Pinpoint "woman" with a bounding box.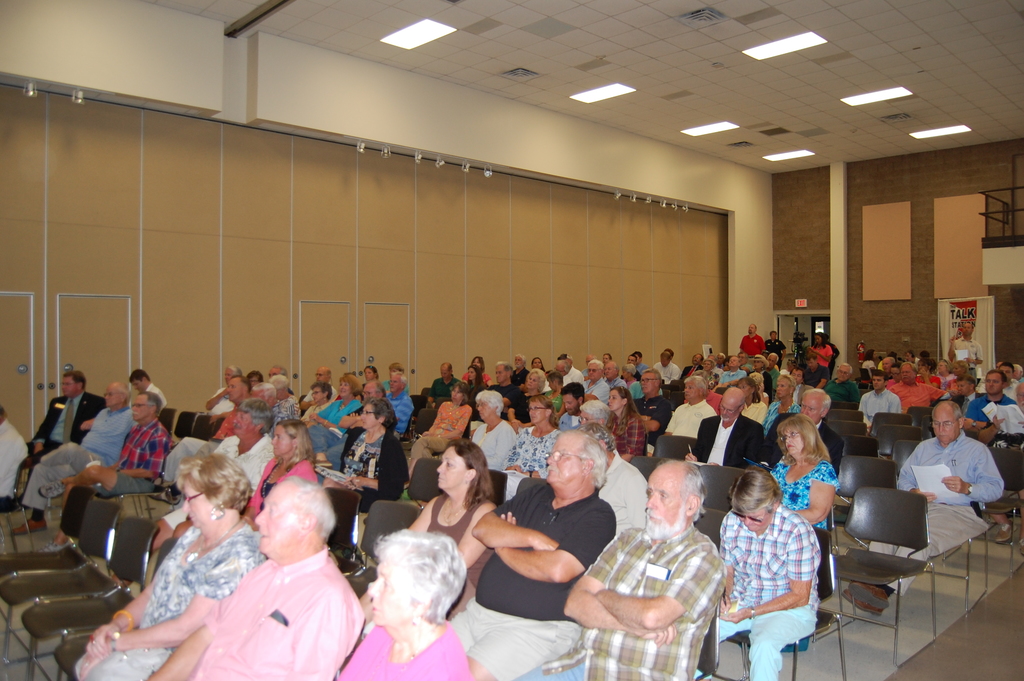
(502,365,550,434).
